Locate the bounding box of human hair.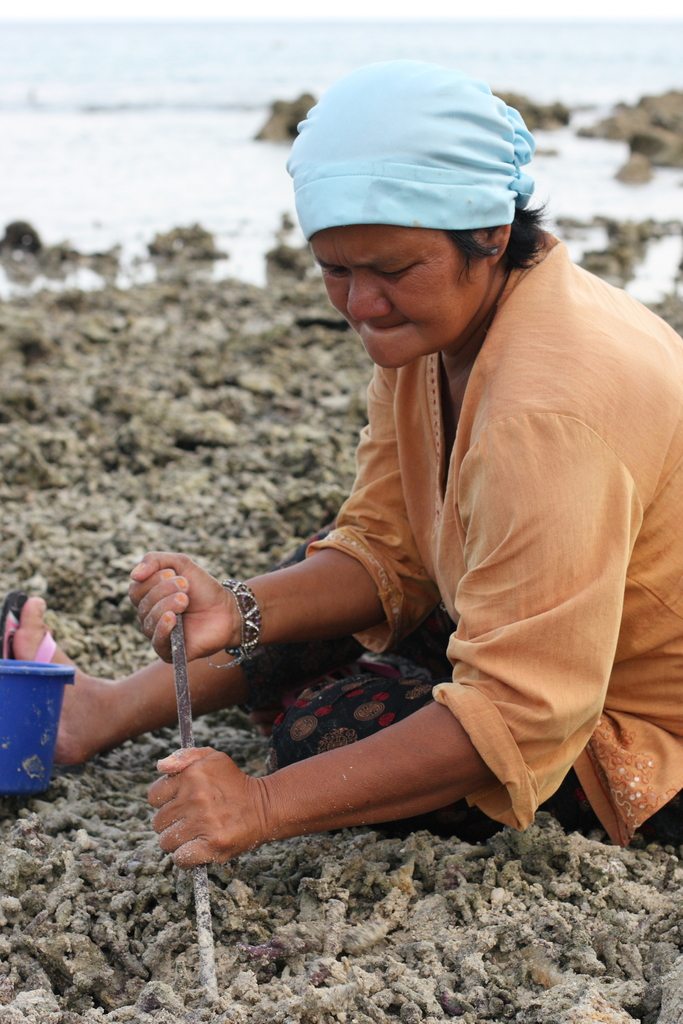
Bounding box: x1=447, y1=198, x2=550, y2=273.
